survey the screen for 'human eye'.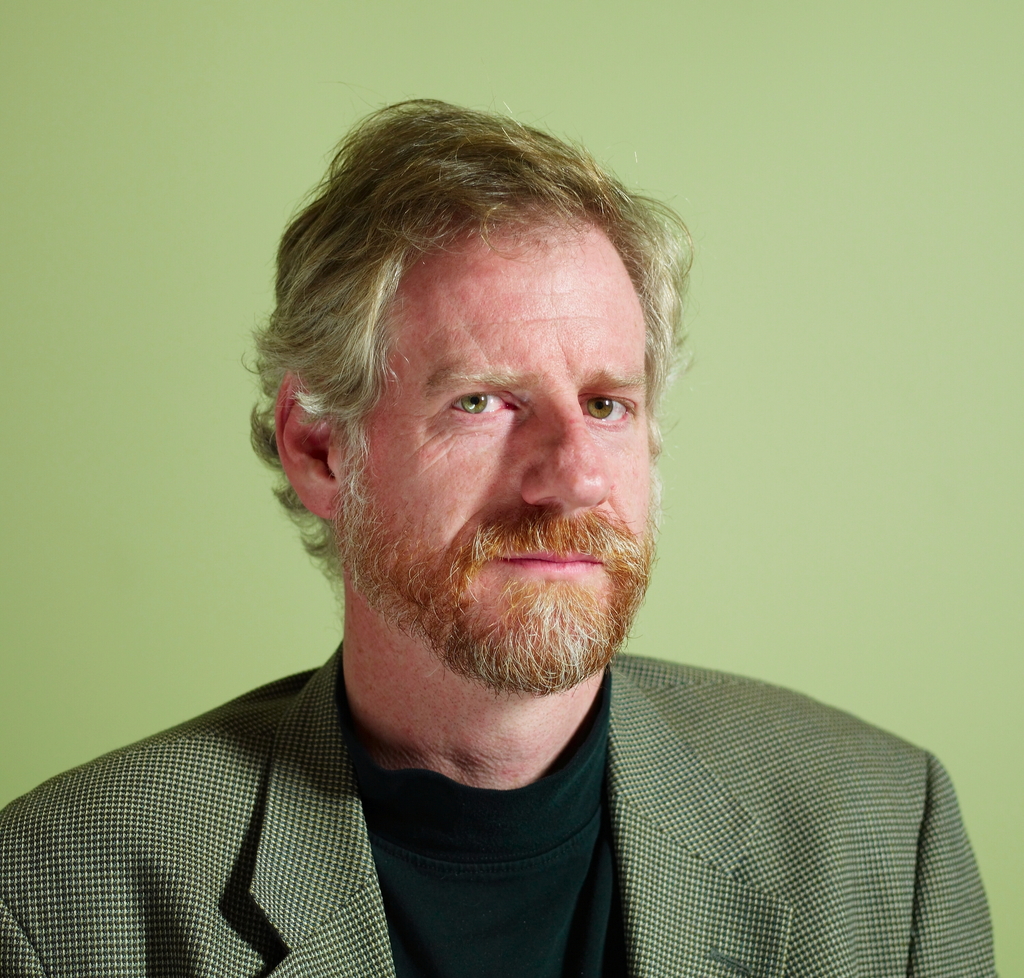
Survey found: locate(438, 388, 524, 422).
